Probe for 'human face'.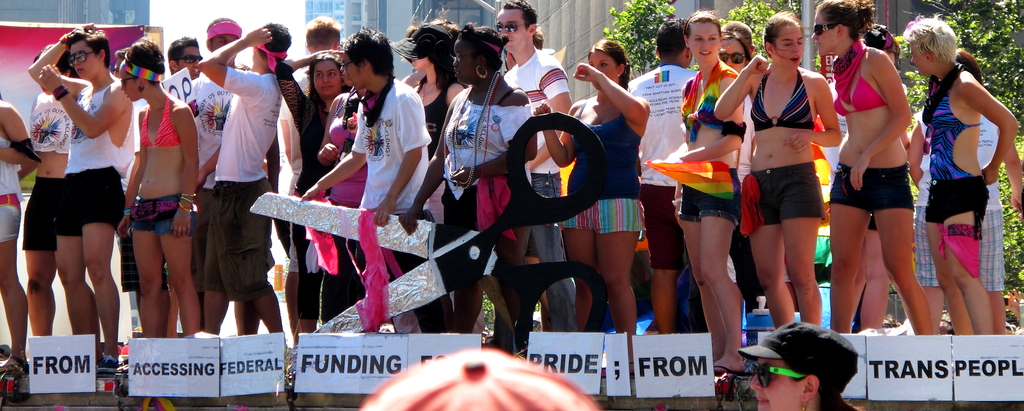
Probe result: <bbox>309, 58, 343, 98</bbox>.
